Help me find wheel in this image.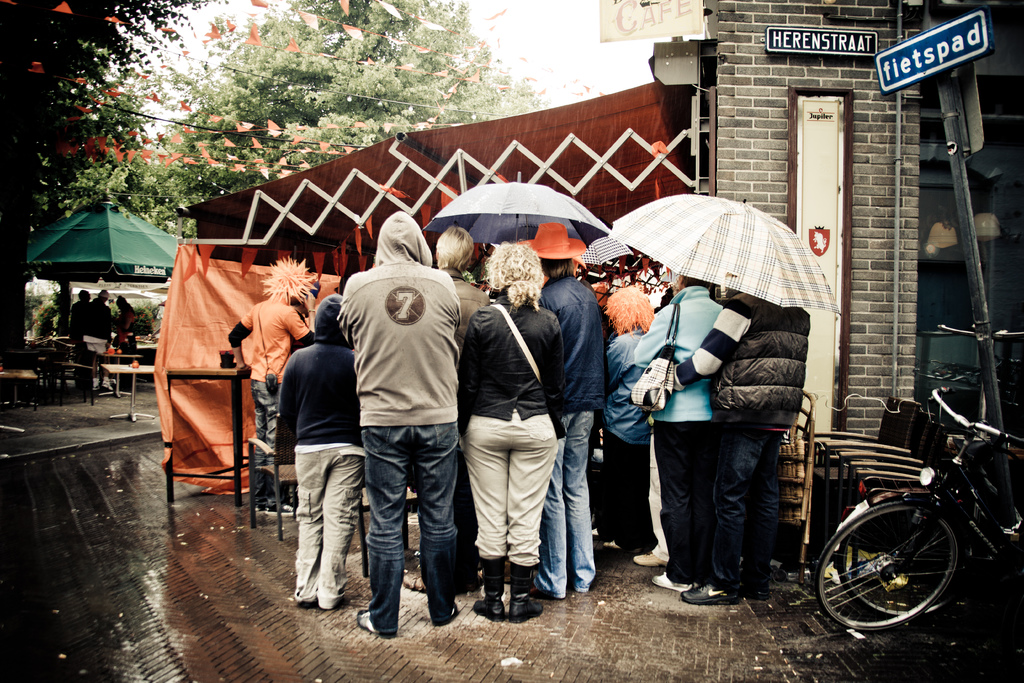
Found it: x1=840, y1=507, x2=968, y2=618.
